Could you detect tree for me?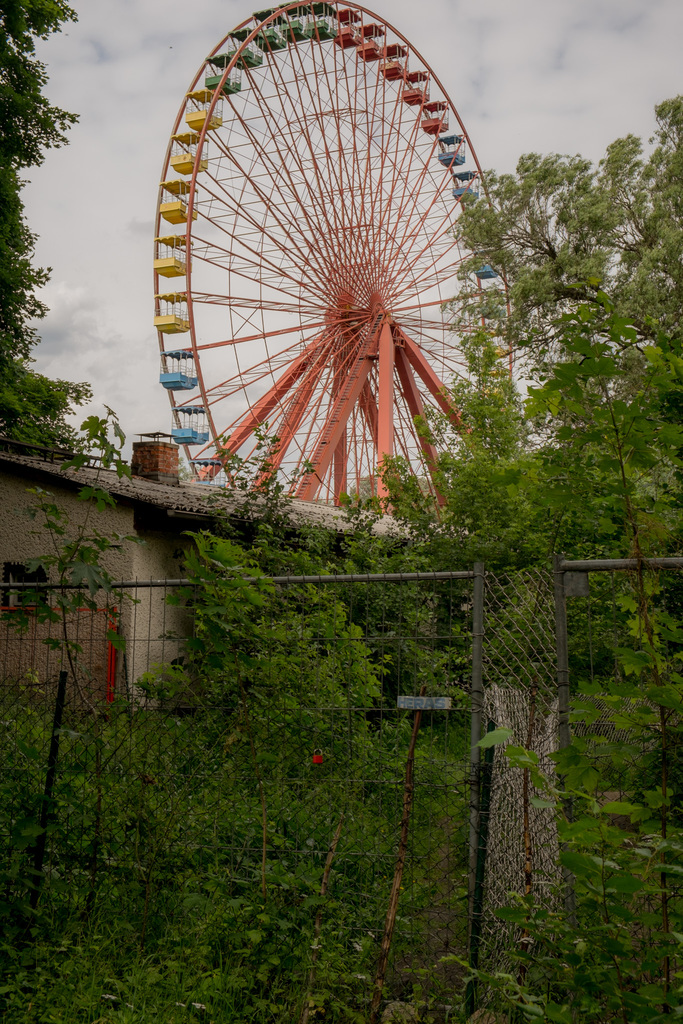
Detection result: bbox=(0, 0, 101, 455).
